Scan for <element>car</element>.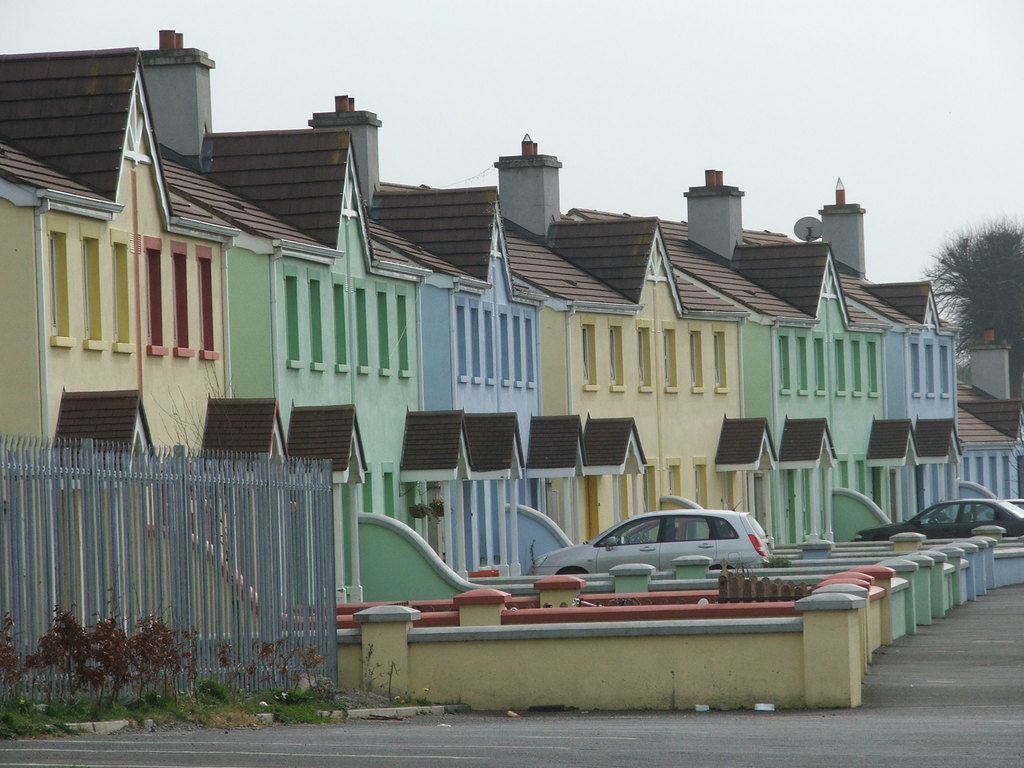
Scan result: box(852, 495, 1023, 538).
